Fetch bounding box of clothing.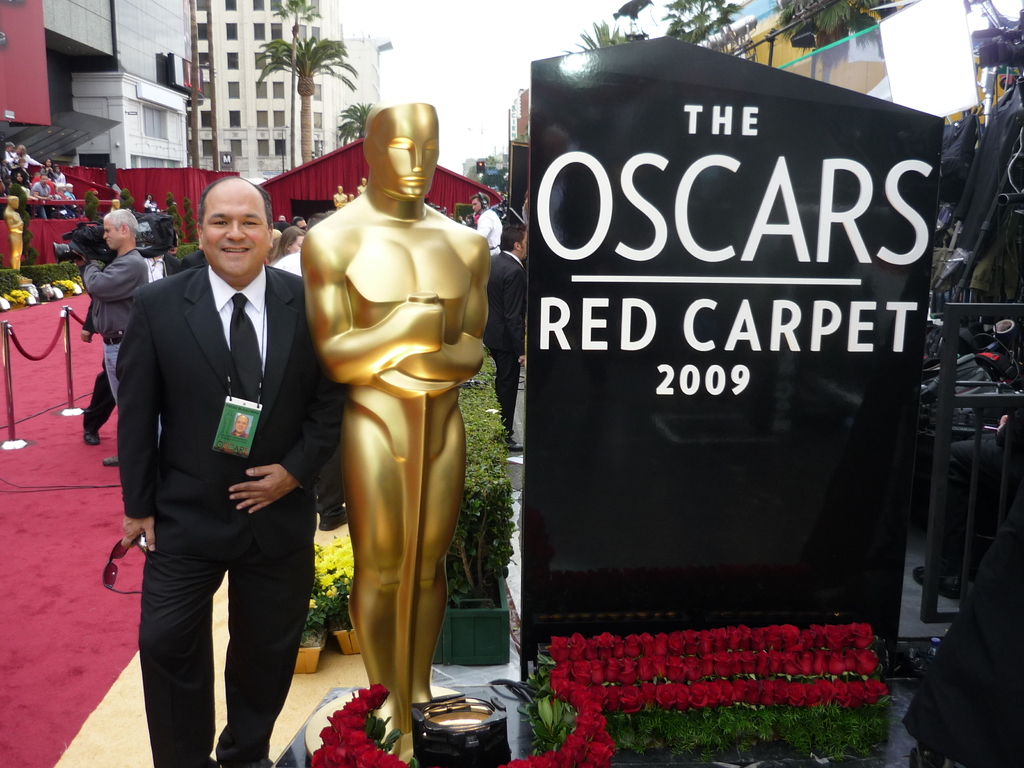
Bbox: box(137, 200, 159, 214).
